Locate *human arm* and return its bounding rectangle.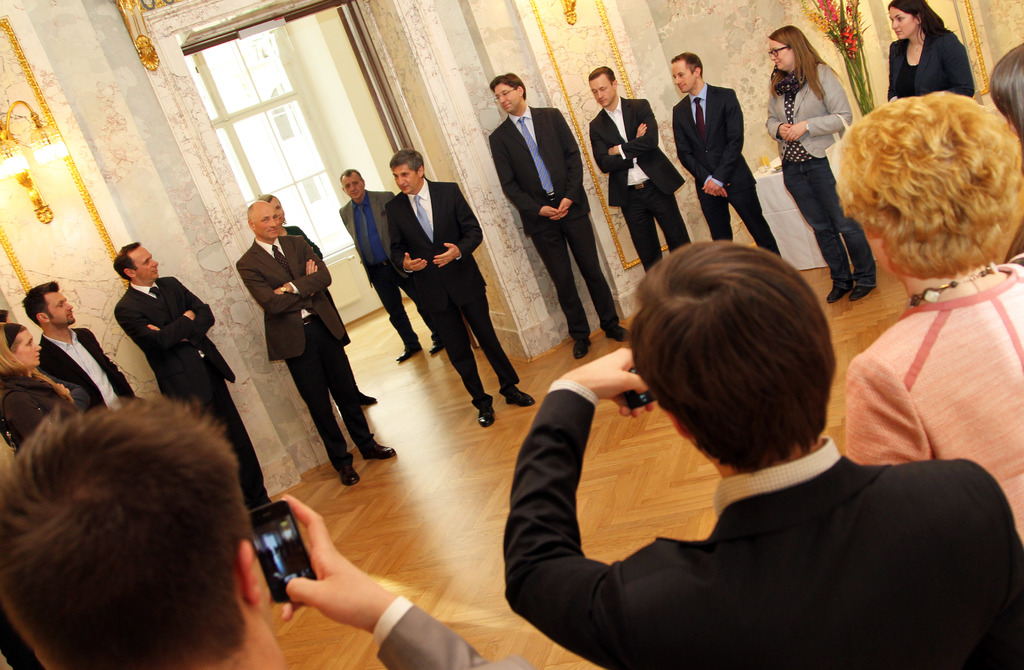
147:277:216:347.
